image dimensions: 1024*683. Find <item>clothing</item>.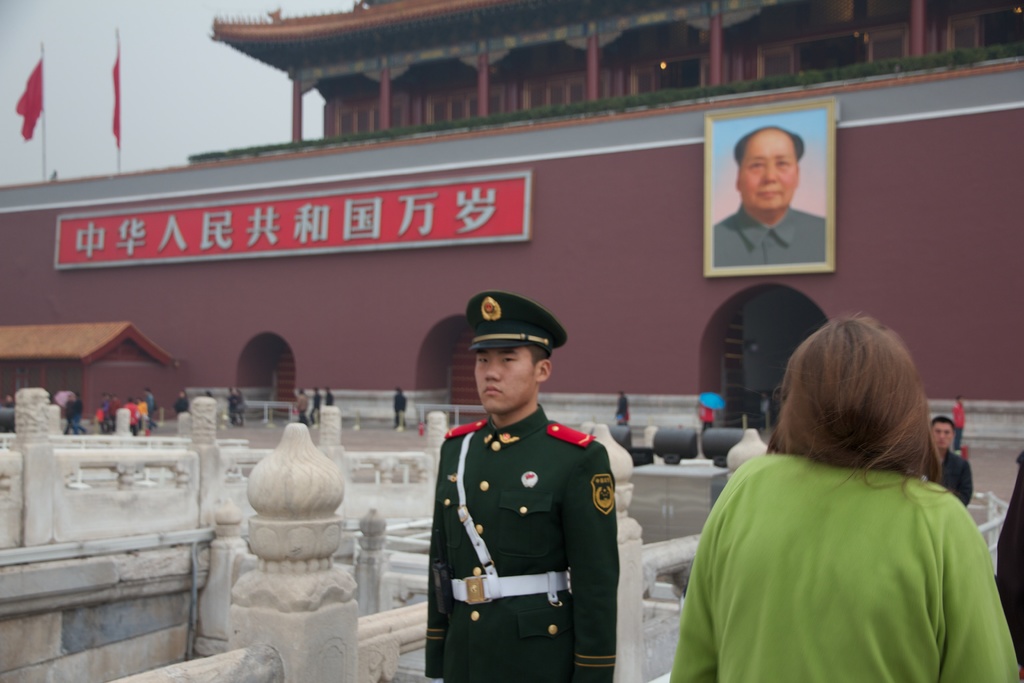
415, 400, 657, 668.
